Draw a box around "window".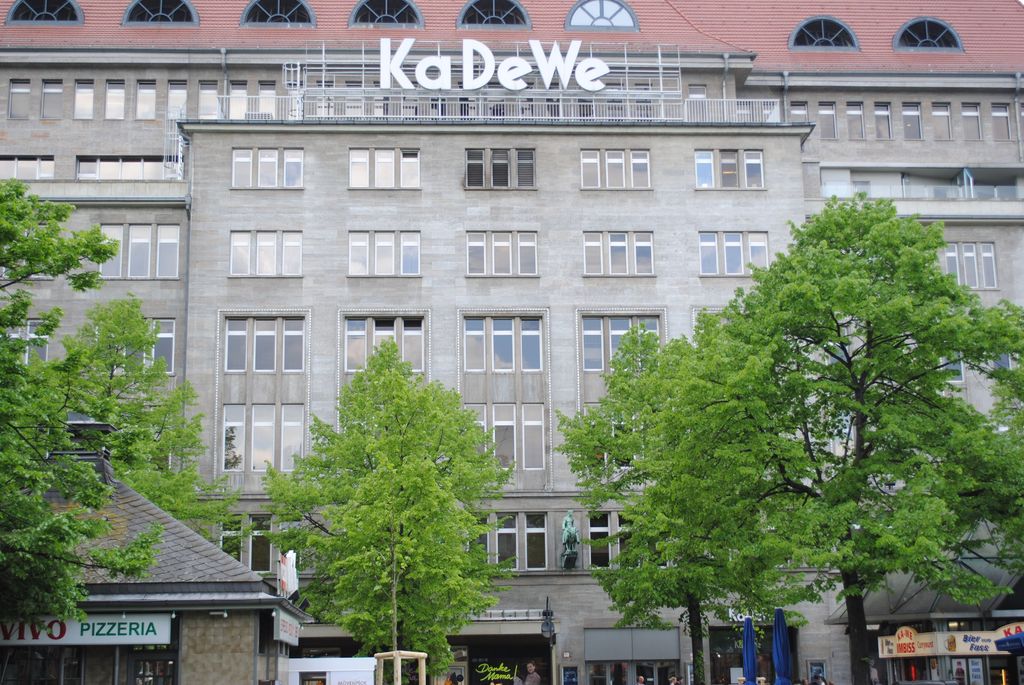
l=463, t=0, r=531, b=28.
